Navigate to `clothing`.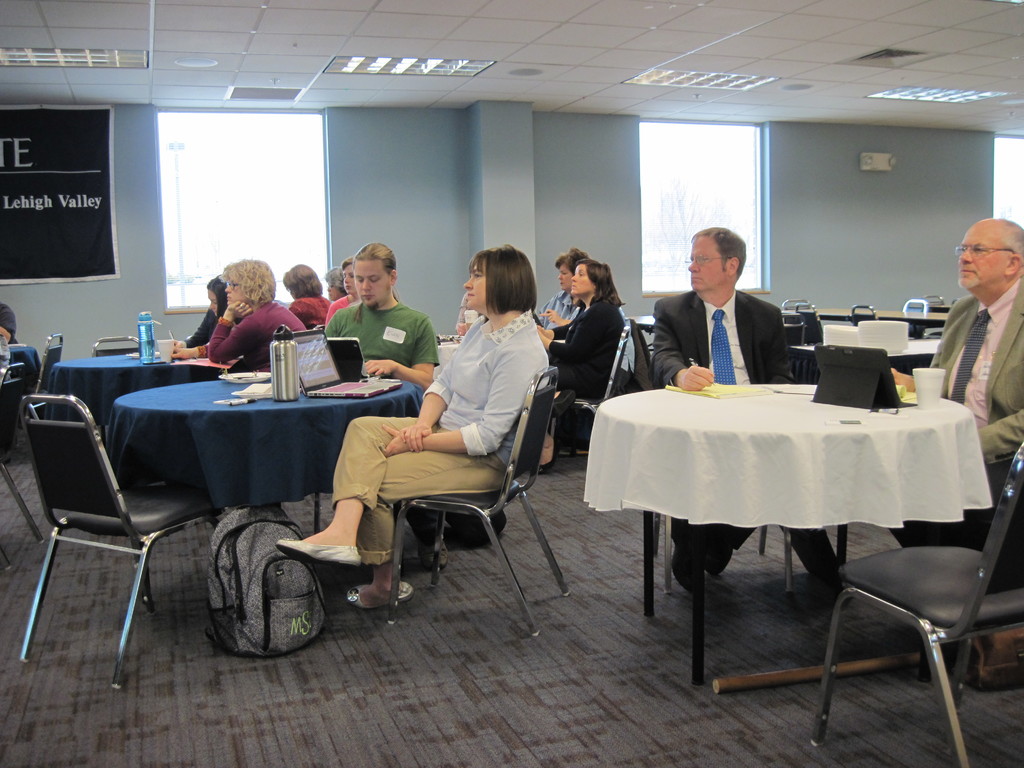
Navigation target: region(291, 300, 450, 385).
